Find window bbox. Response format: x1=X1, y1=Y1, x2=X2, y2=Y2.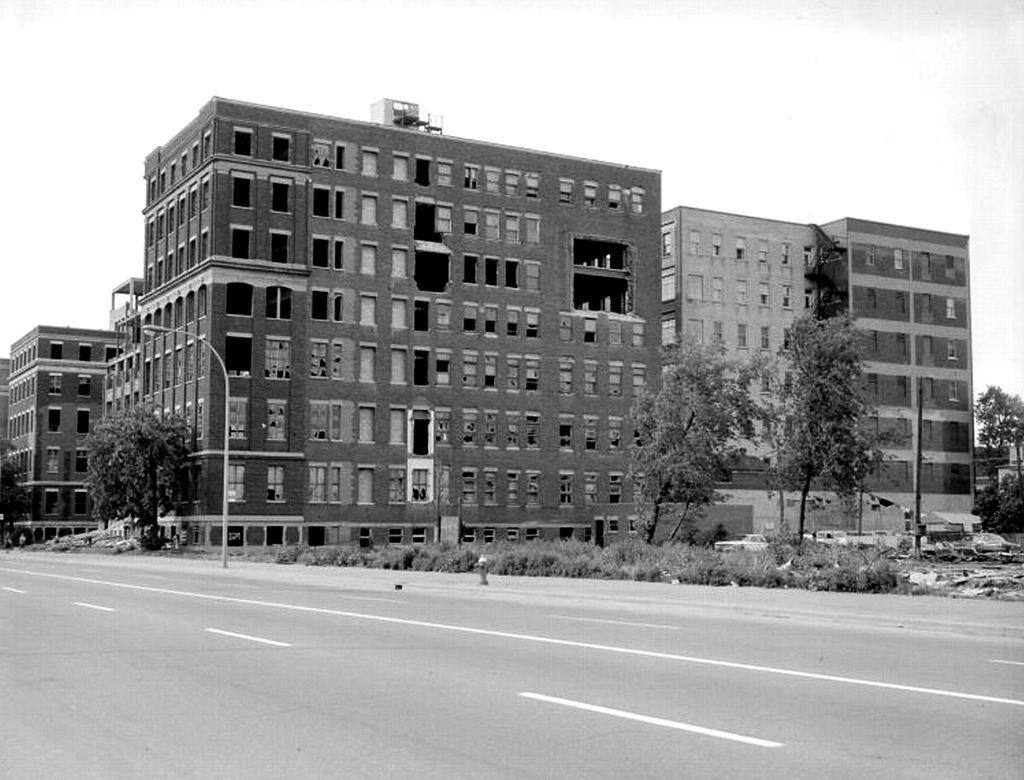
x1=309, y1=141, x2=335, y2=168.
